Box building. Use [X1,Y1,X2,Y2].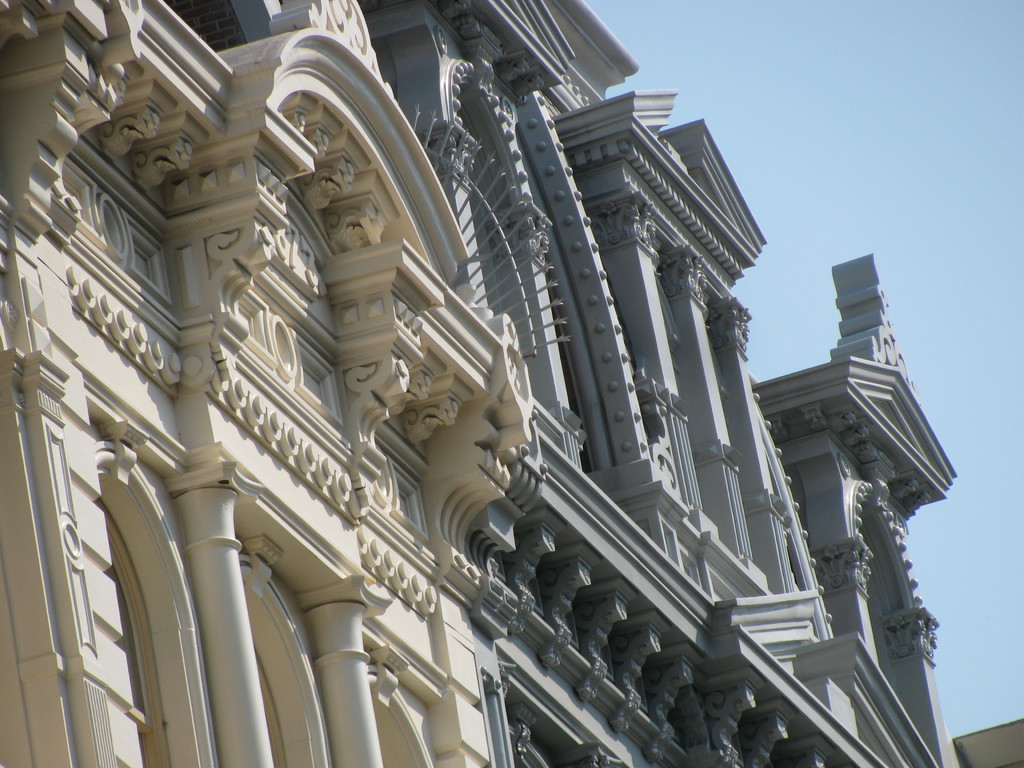
[360,0,959,767].
